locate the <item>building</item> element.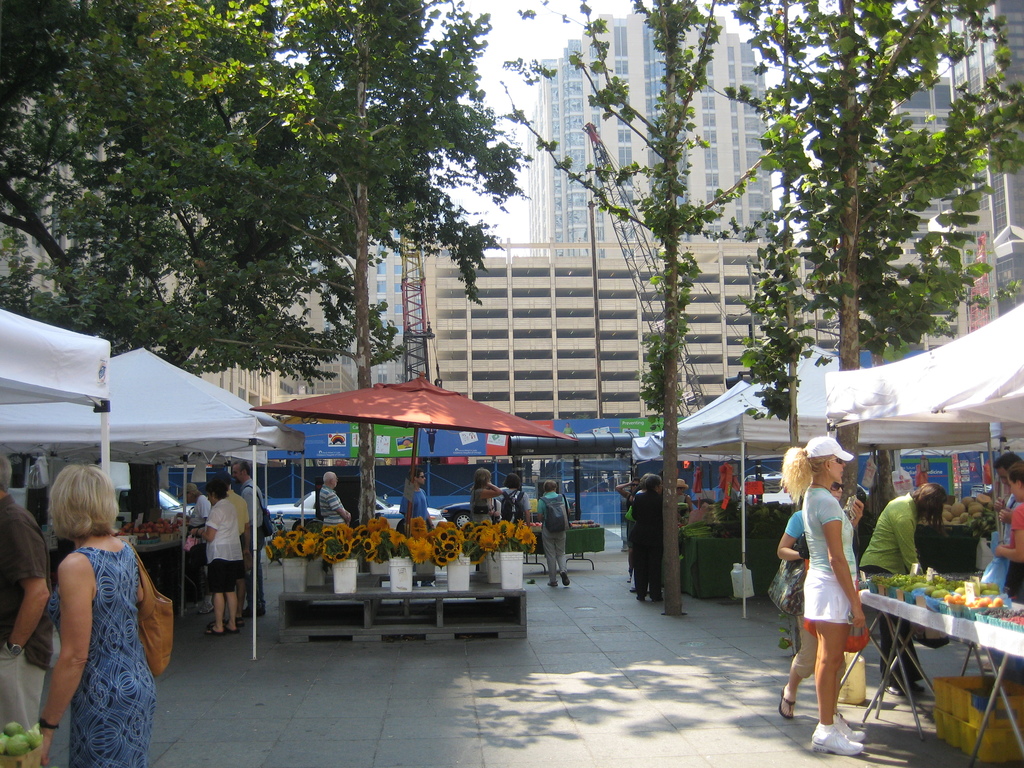
Element bbox: box(0, 0, 1023, 500).
